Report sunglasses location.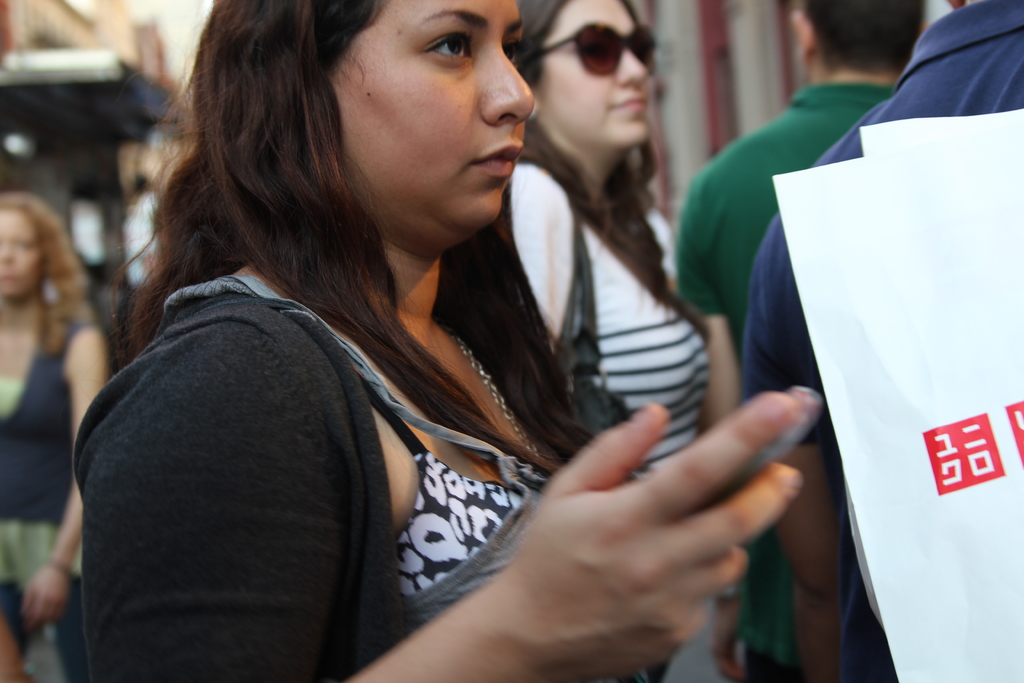
Report: BBox(543, 24, 658, 78).
